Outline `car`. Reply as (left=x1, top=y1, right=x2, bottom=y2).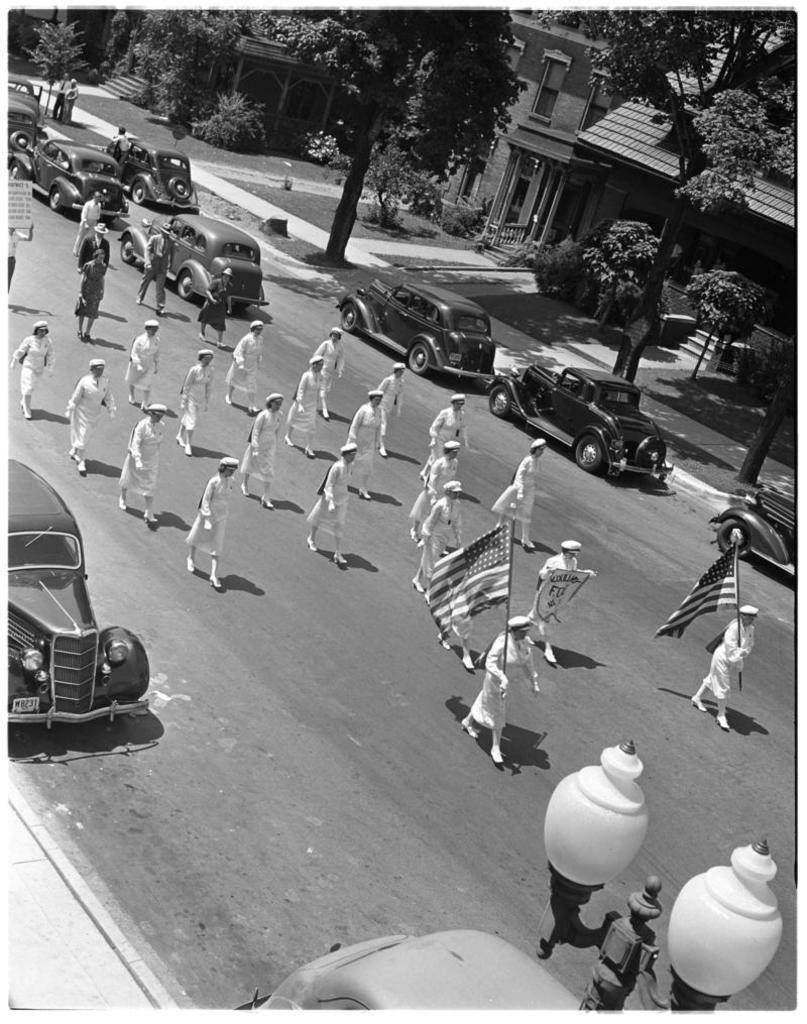
(left=34, top=138, right=123, bottom=212).
